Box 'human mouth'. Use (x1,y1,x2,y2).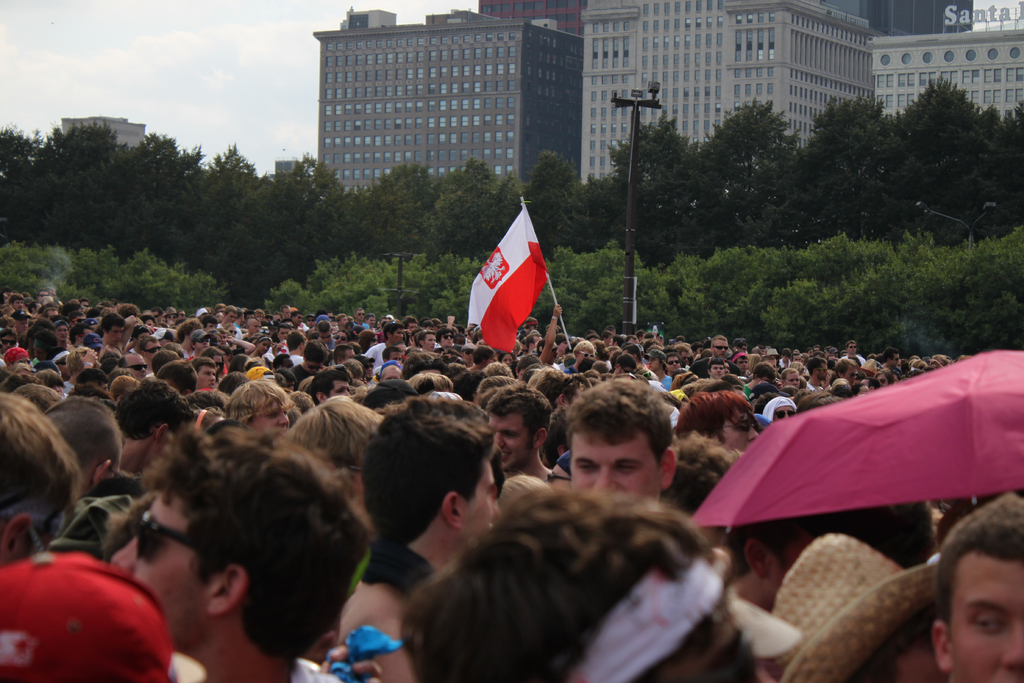
(255,331,259,332).
